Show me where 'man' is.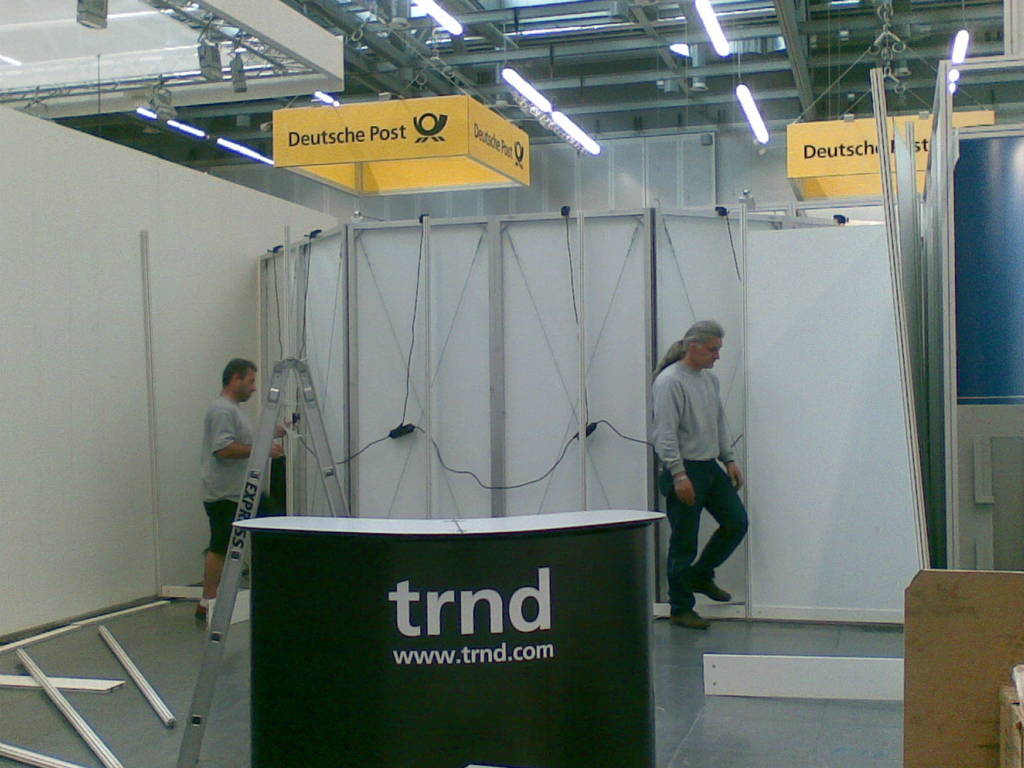
'man' is at 193,357,287,621.
